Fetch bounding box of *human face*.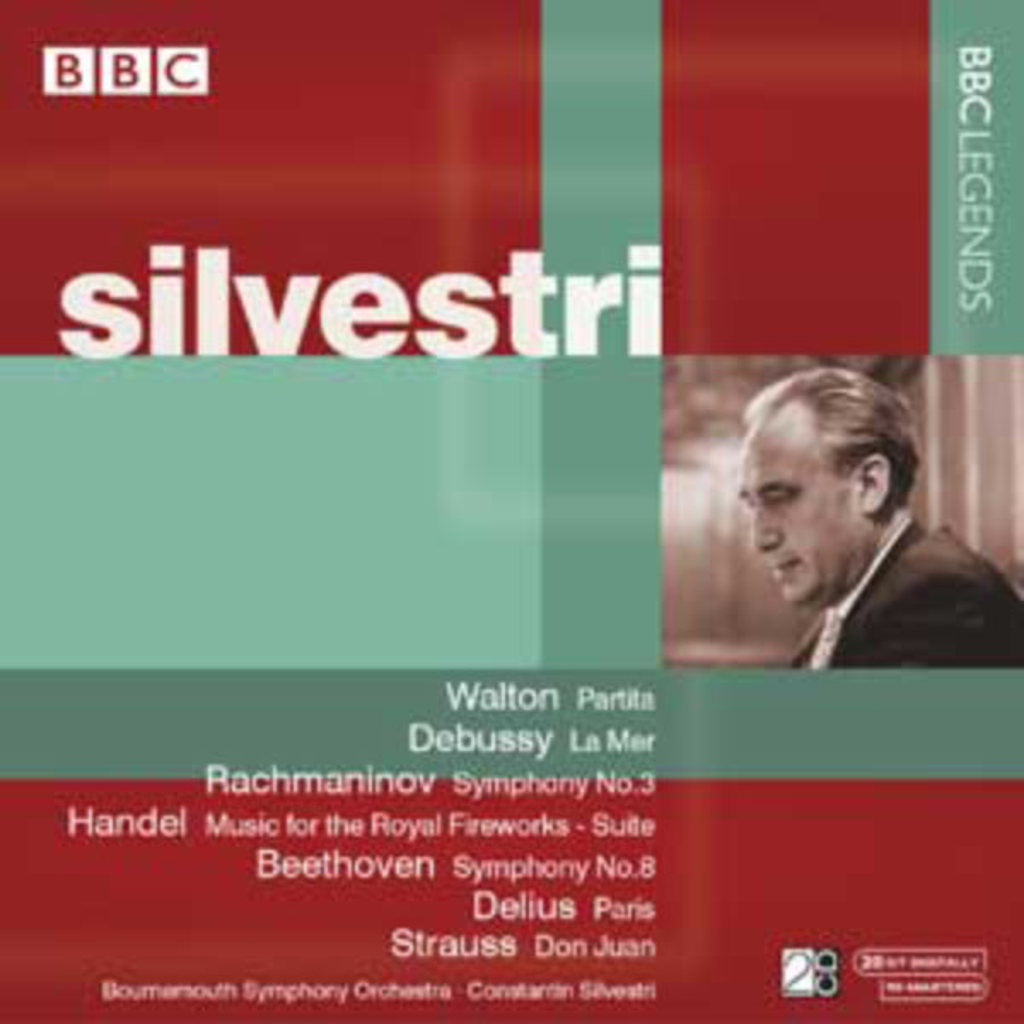
Bbox: BBox(734, 432, 865, 602).
